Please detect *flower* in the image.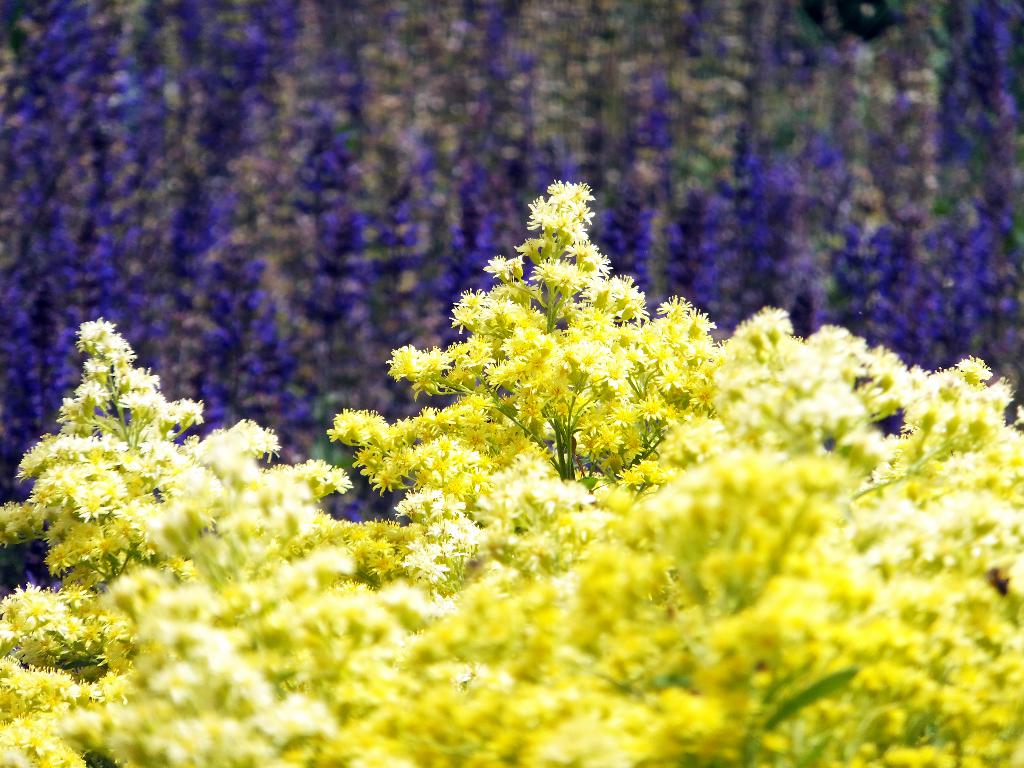
pyautogui.locateOnScreen(74, 318, 118, 353).
